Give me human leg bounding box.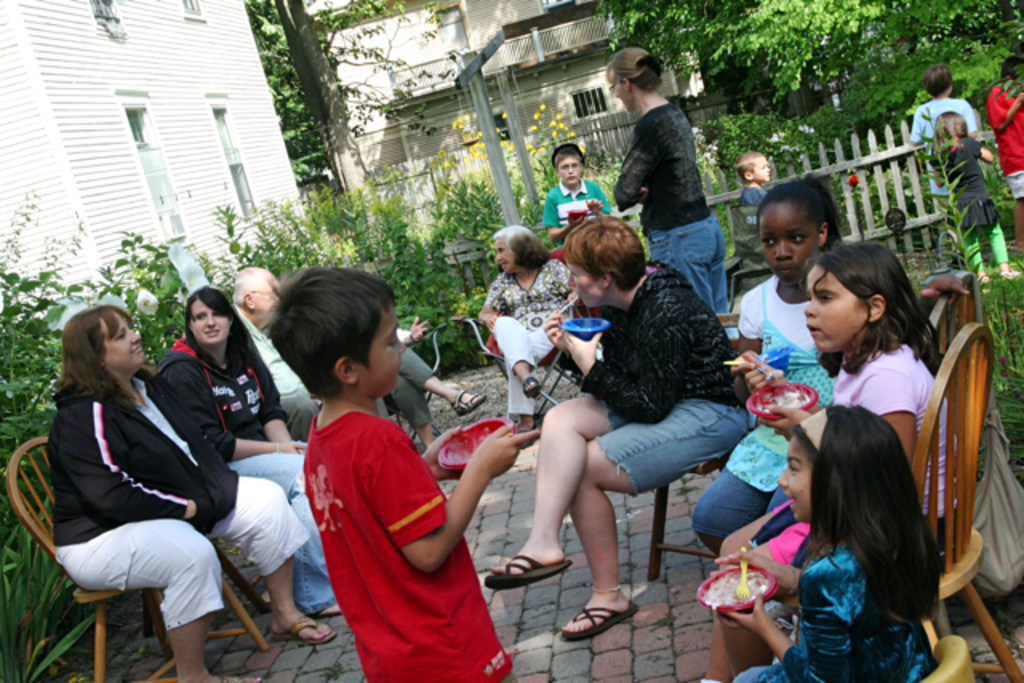
(640, 208, 715, 314).
